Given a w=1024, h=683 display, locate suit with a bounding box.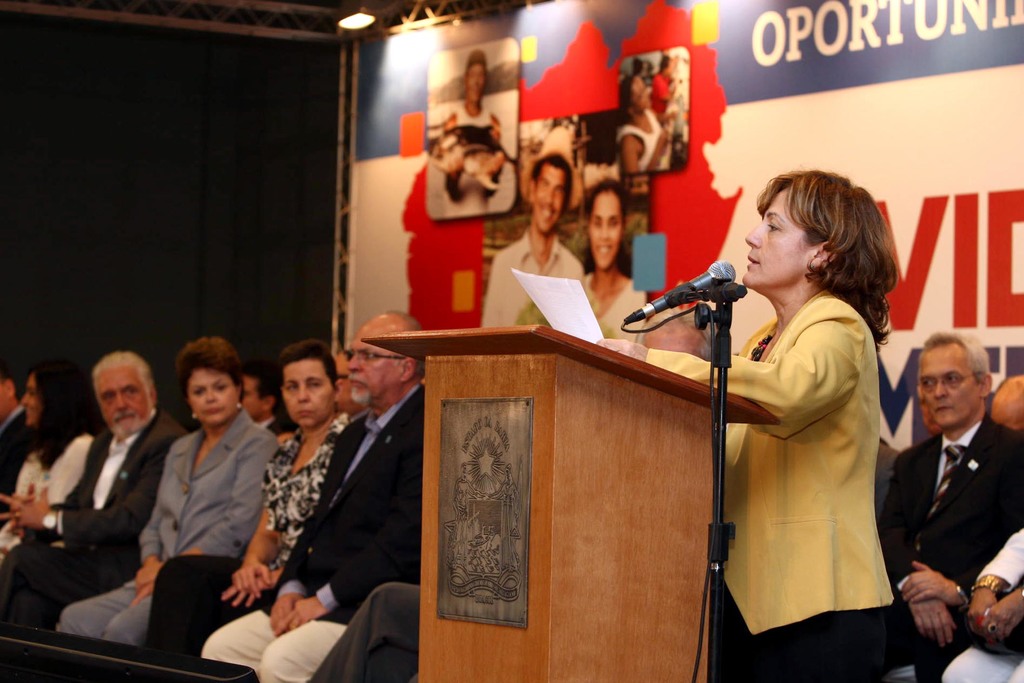
Located: 644/288/892/682.
